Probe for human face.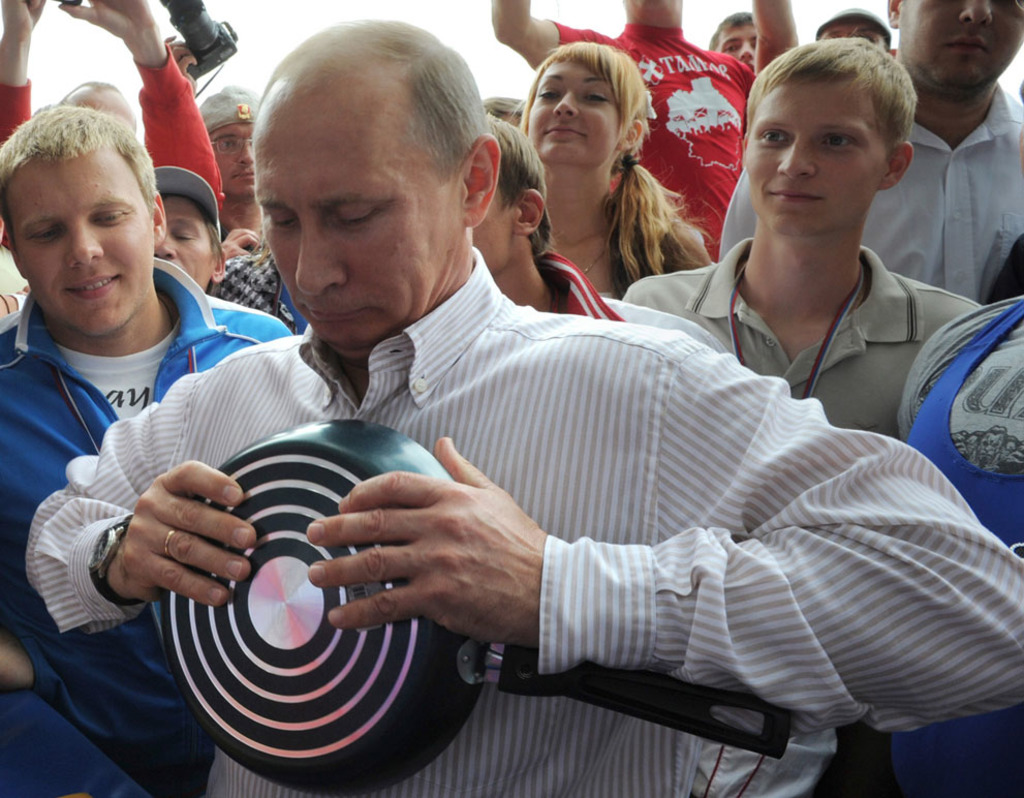
Probe result: l=252, t=87, r=460, b=352.
